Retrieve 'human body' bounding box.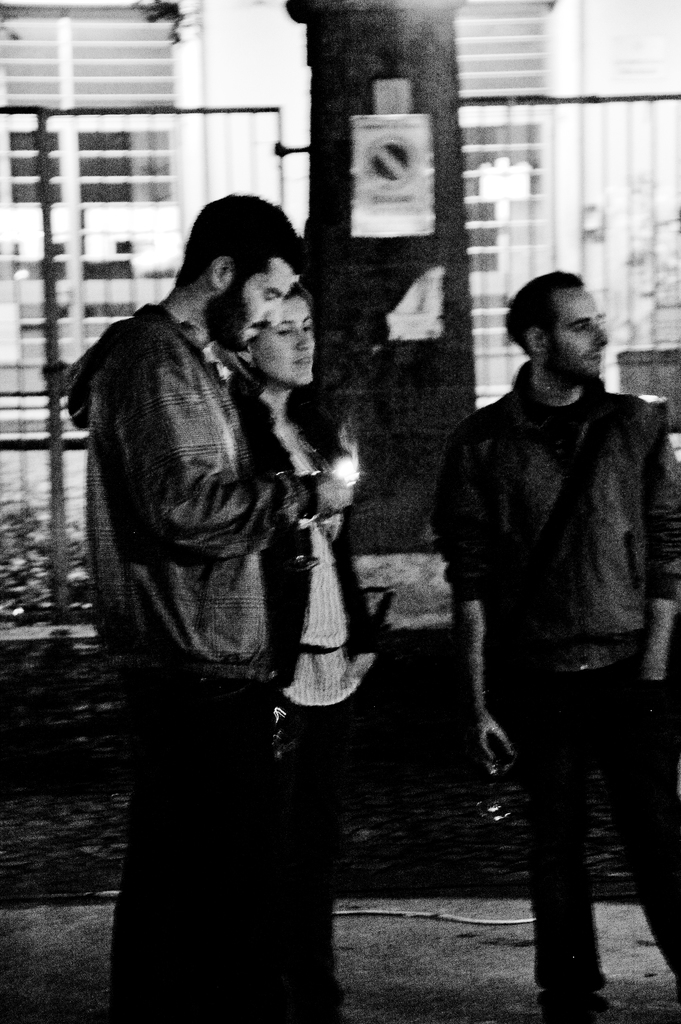
Bounding box: box=[63, 199, 351, 1023].
